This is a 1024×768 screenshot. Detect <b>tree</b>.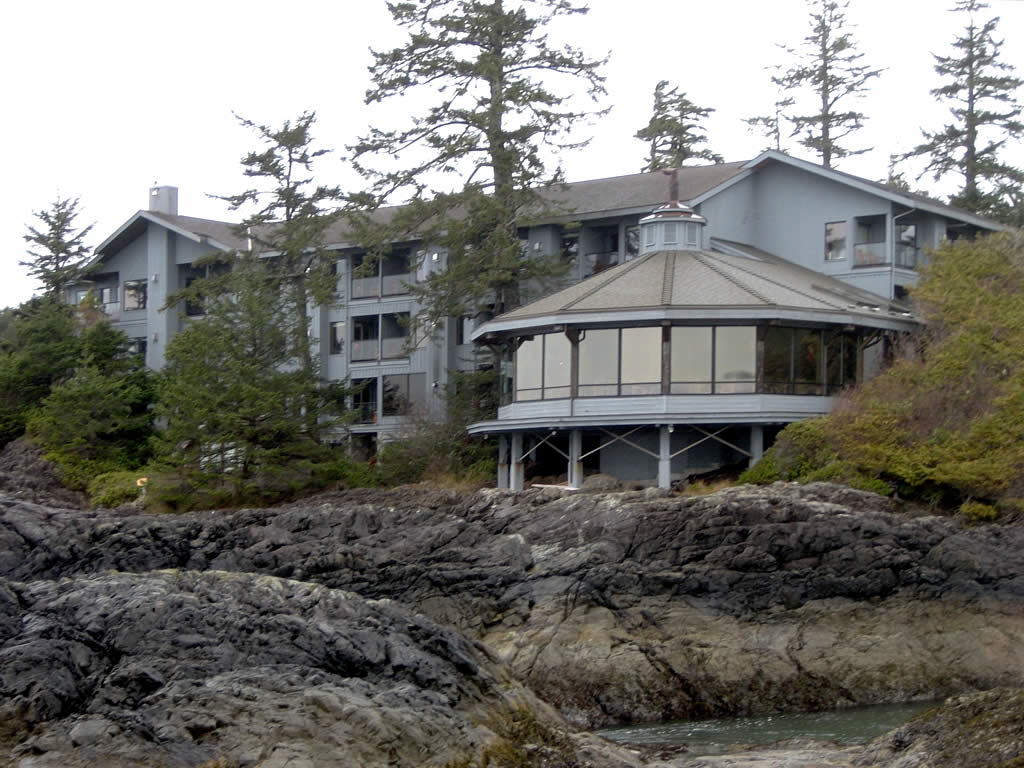
select_region(155, 259, 314, 496).
